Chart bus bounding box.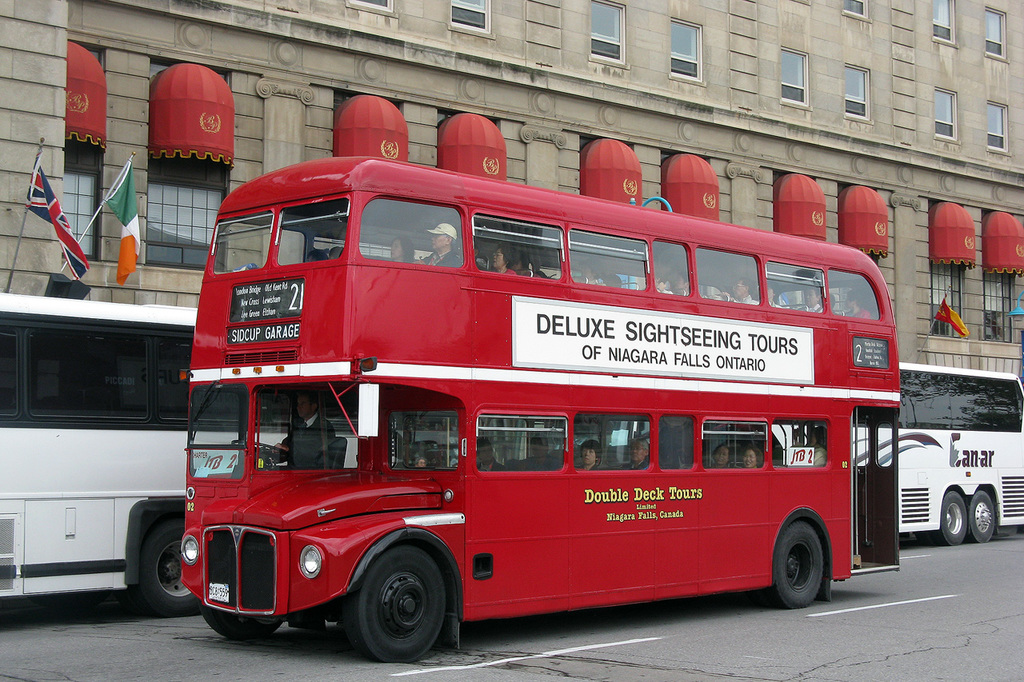
Charted: <box>1,296,467,612</box>.
